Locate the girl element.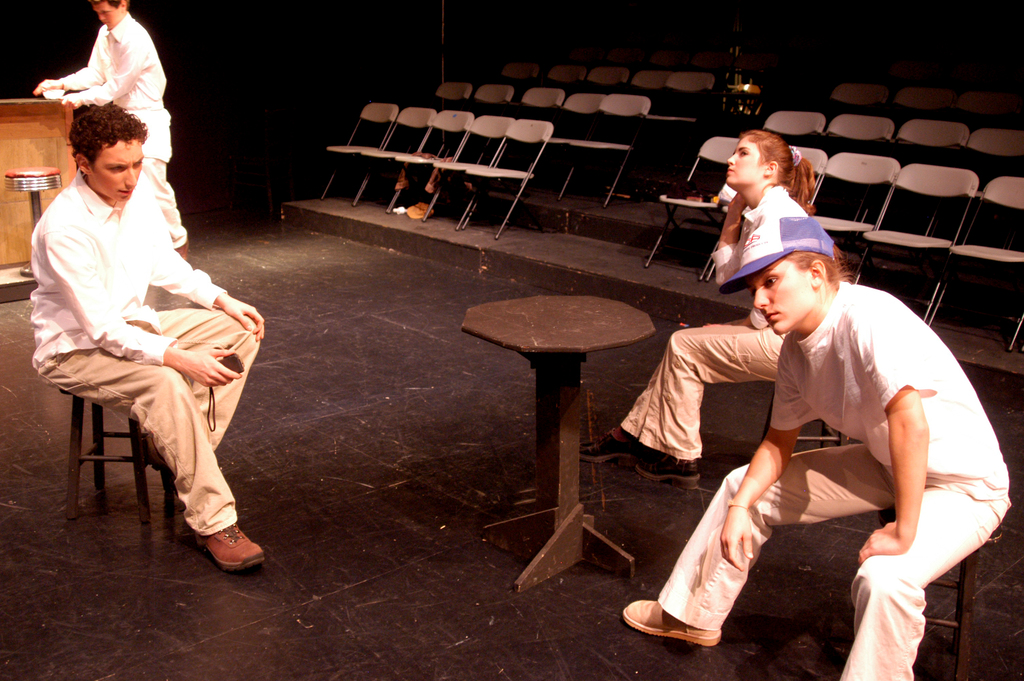
Element bbox: 586, 132, 817, 491.
